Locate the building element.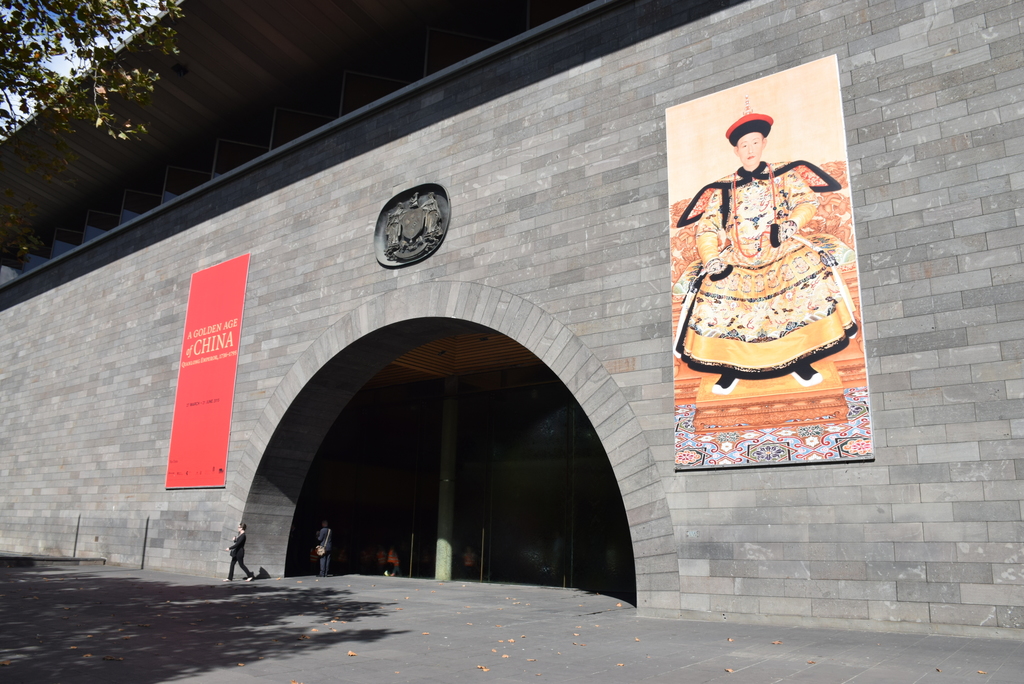
Element bbox: [0,0,1023,646].
